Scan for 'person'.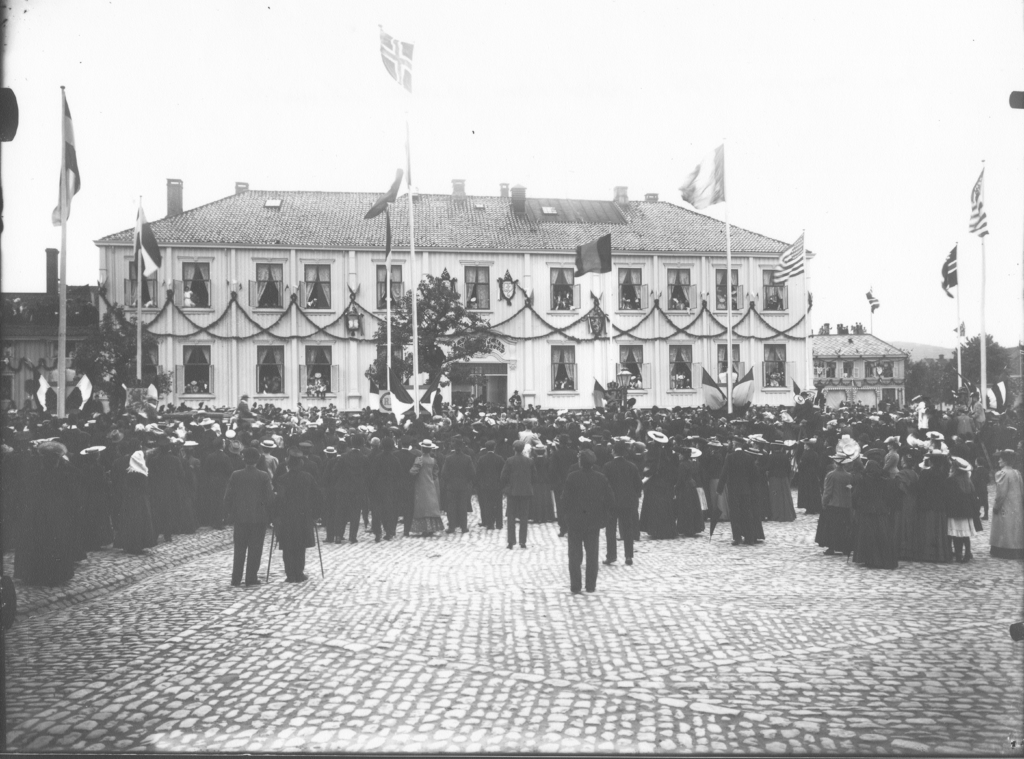
Scan result: [562, 446, 627, 594].
